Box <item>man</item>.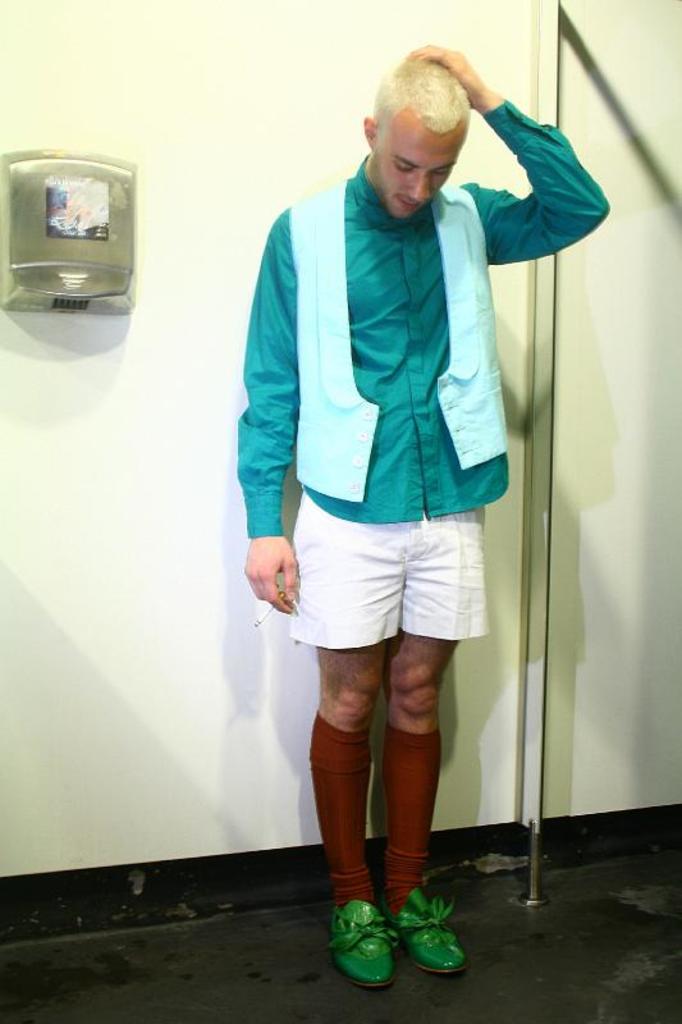
{"x1": 232, "y1": 46, "x2": 545, "y2": 924}.
